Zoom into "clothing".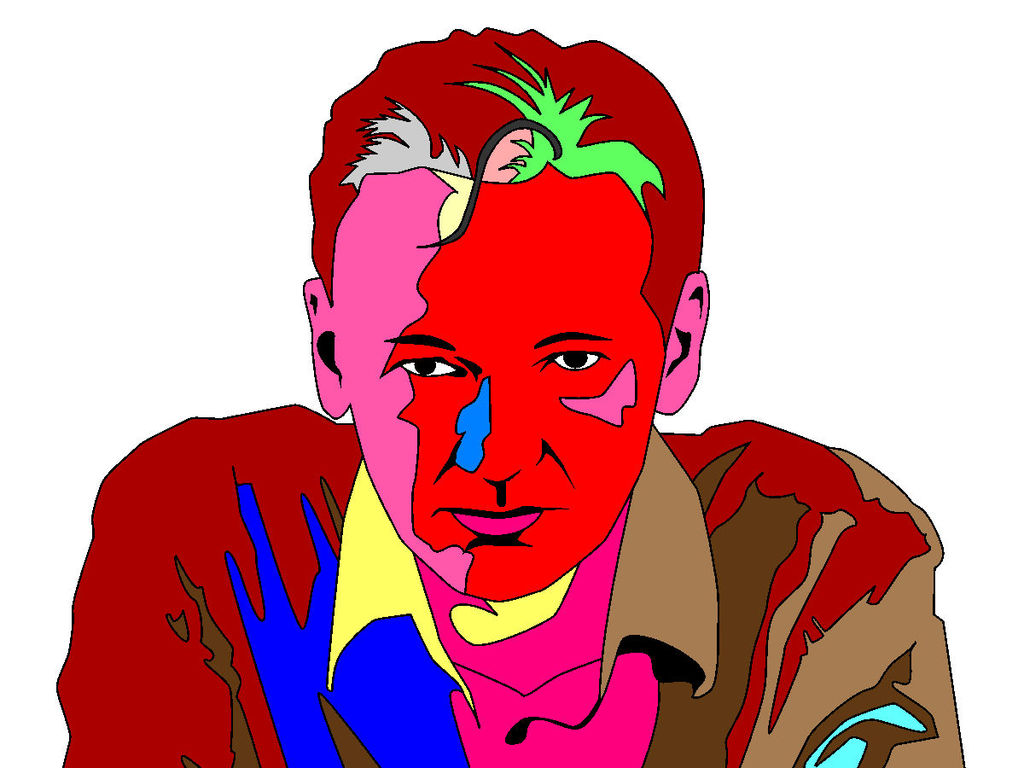
Zoom target: 52 404 963 767.
